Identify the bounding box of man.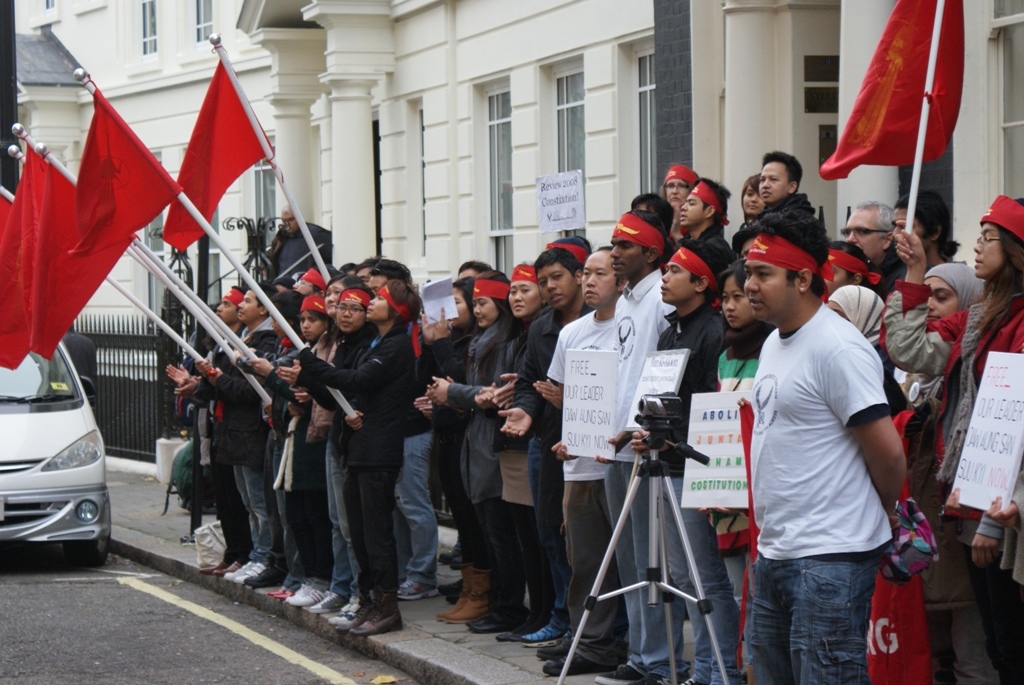
detection(721, 188, 926, 683).
